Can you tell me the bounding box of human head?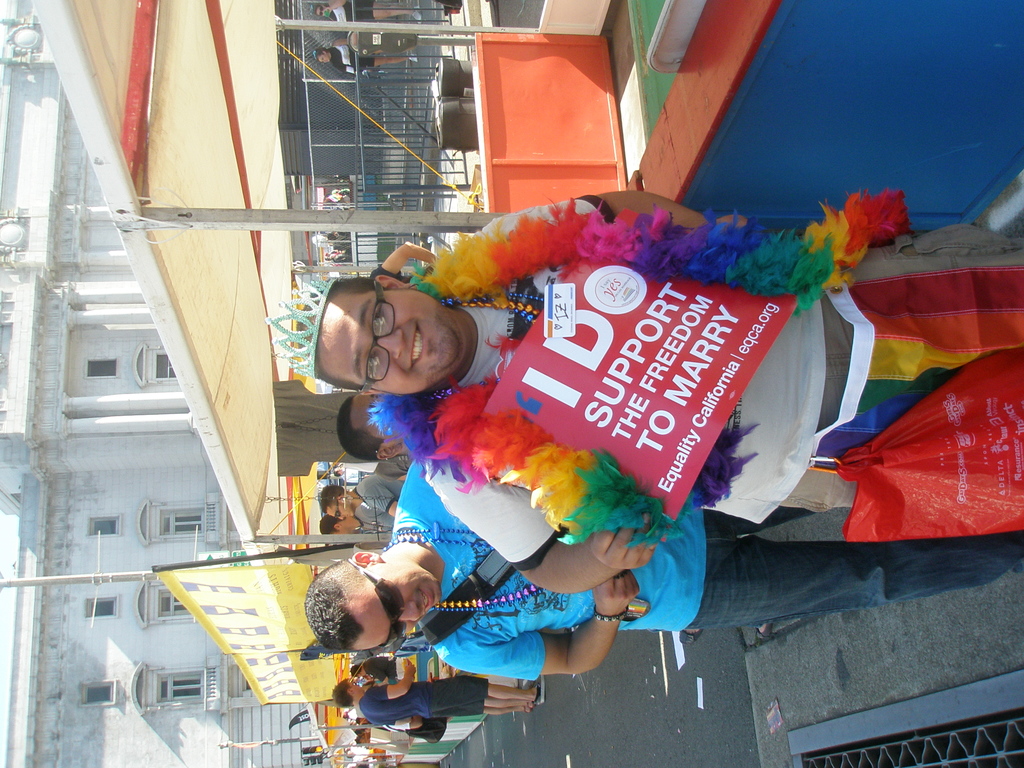
311,46,331,65.
